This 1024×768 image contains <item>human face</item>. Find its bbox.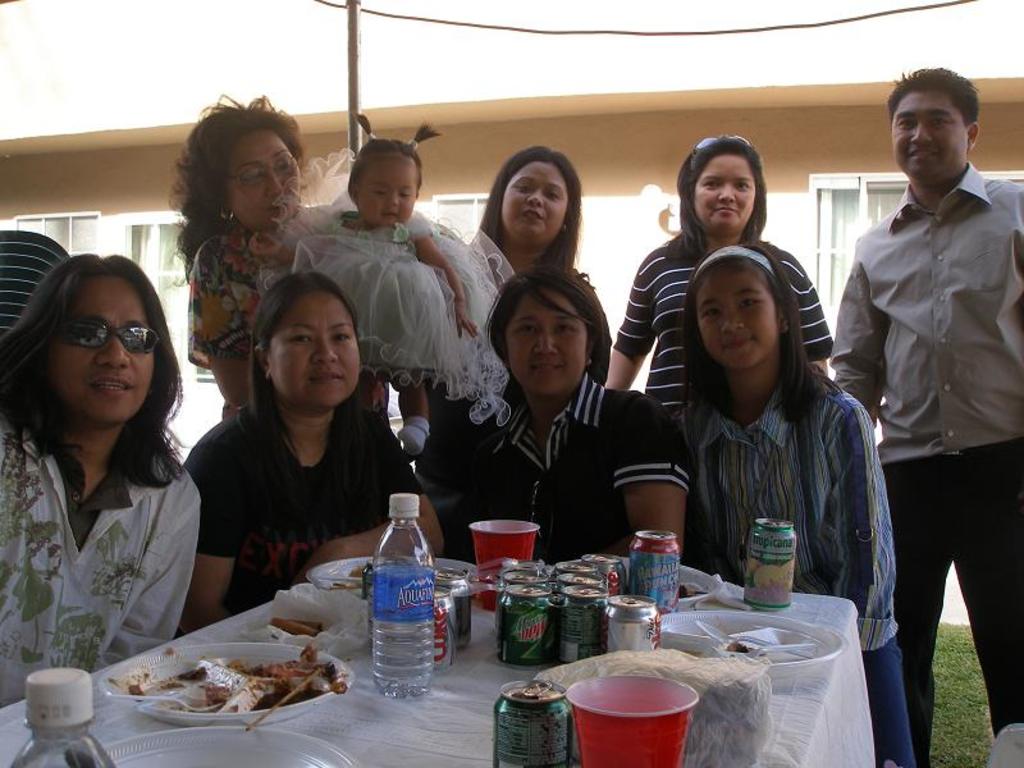
<box>51,269,154,426</box>.
